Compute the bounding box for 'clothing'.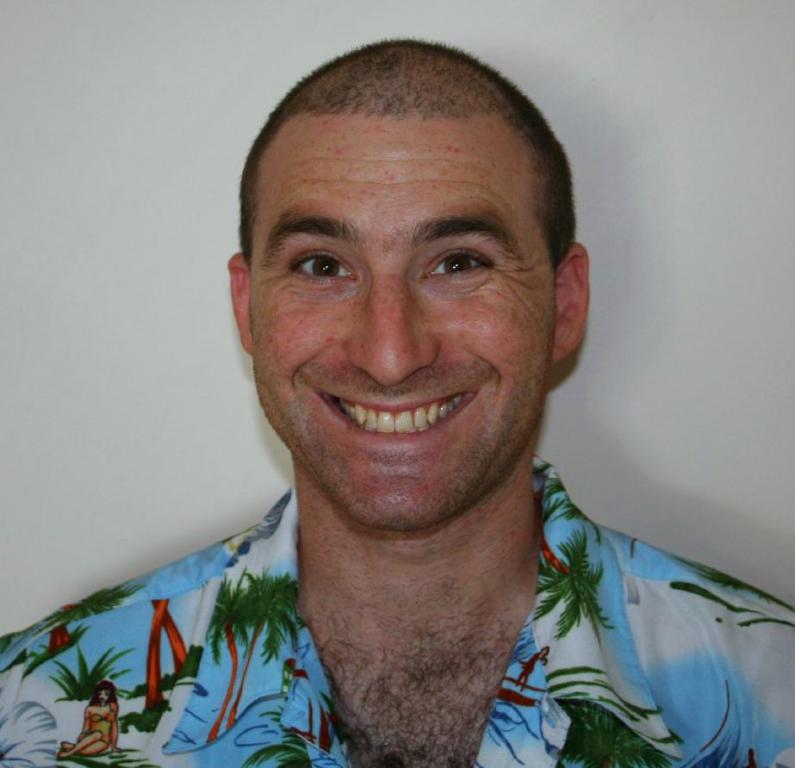
l=0, t=471, r=794, b=767.
